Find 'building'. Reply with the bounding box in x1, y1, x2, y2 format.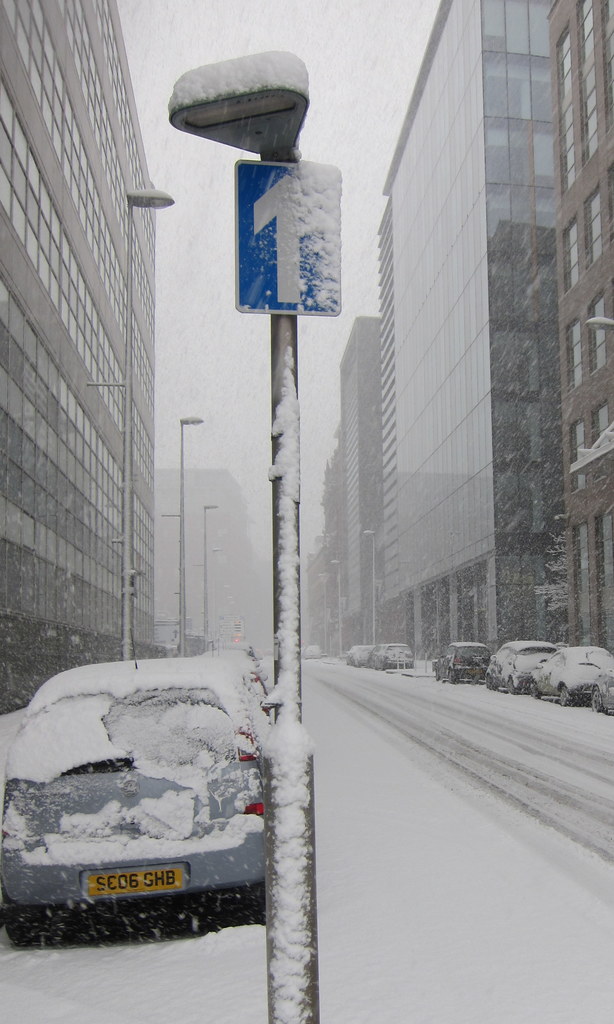
0, 0, 152, 705.
